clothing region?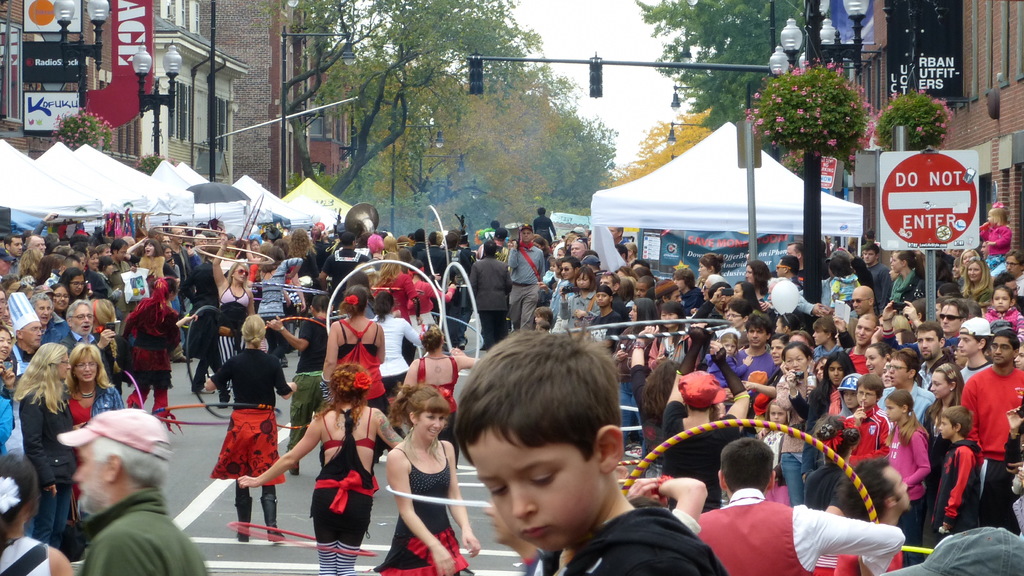
(714, 492, 806, 565)
